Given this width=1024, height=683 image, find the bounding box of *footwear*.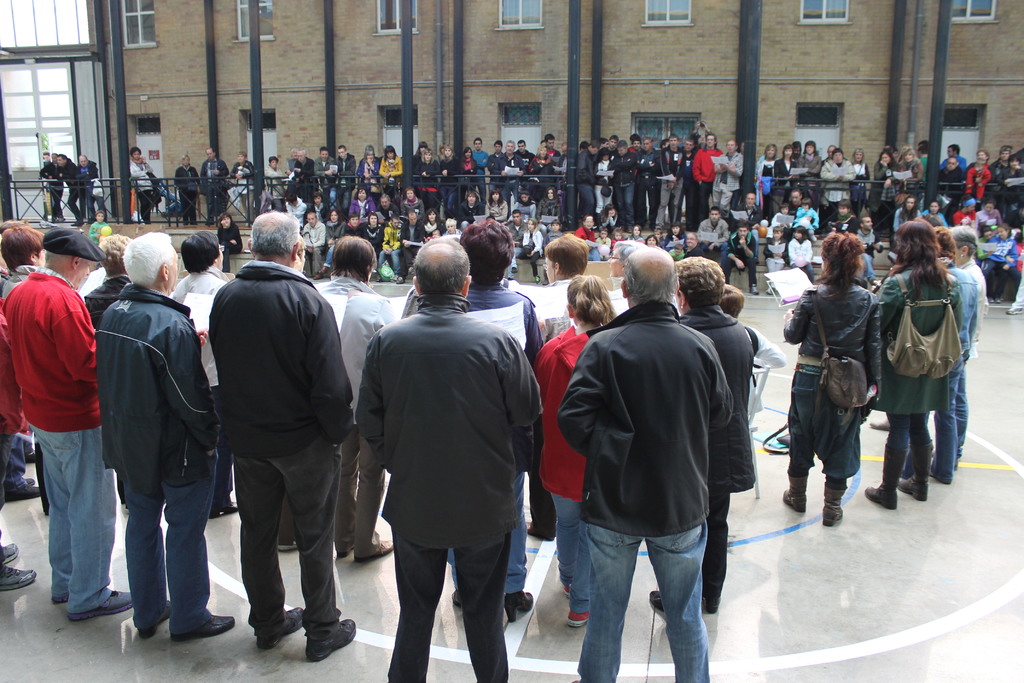
[358, 534, 397, 554].
